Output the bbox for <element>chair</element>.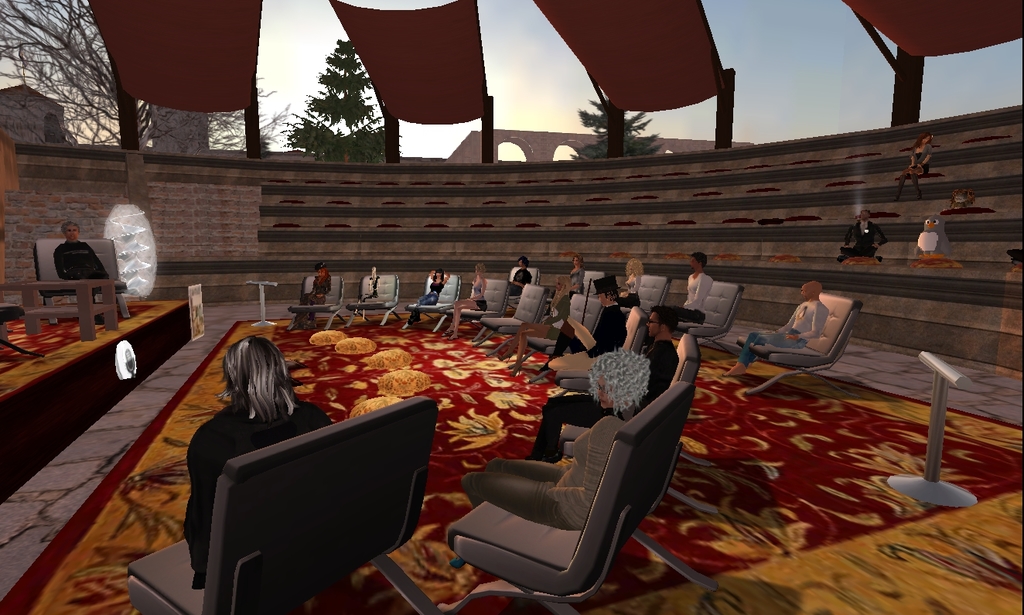
BBox(681, 281, 741, 354).
